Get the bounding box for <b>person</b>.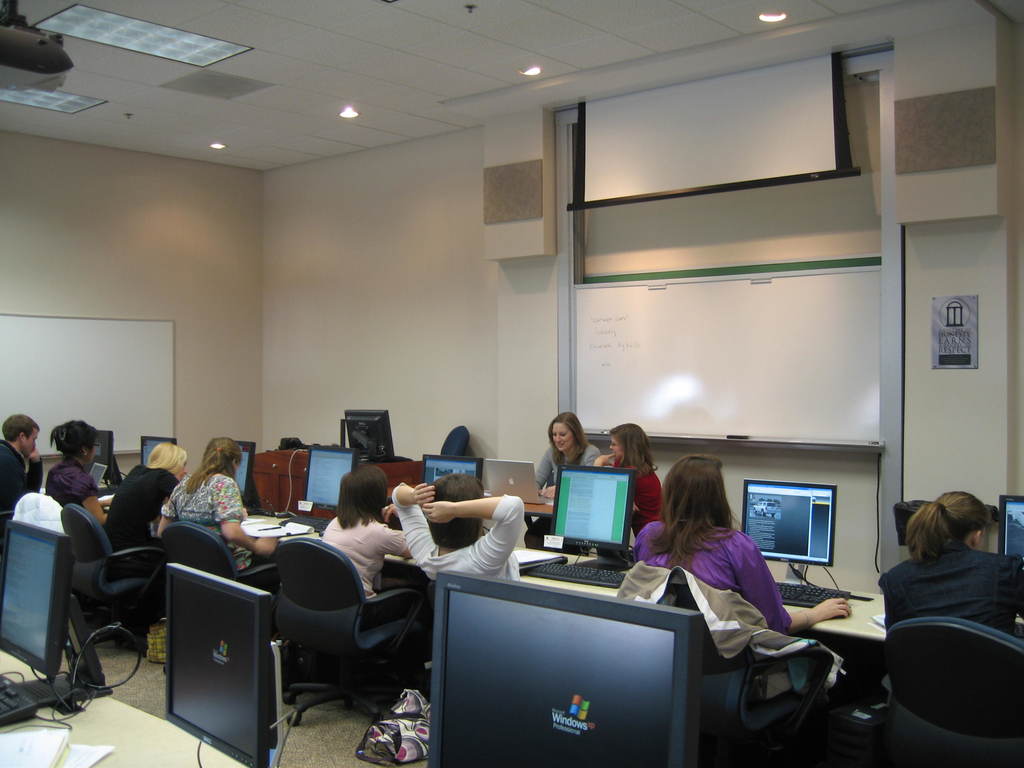
detection(98, 436, 186, 554).
